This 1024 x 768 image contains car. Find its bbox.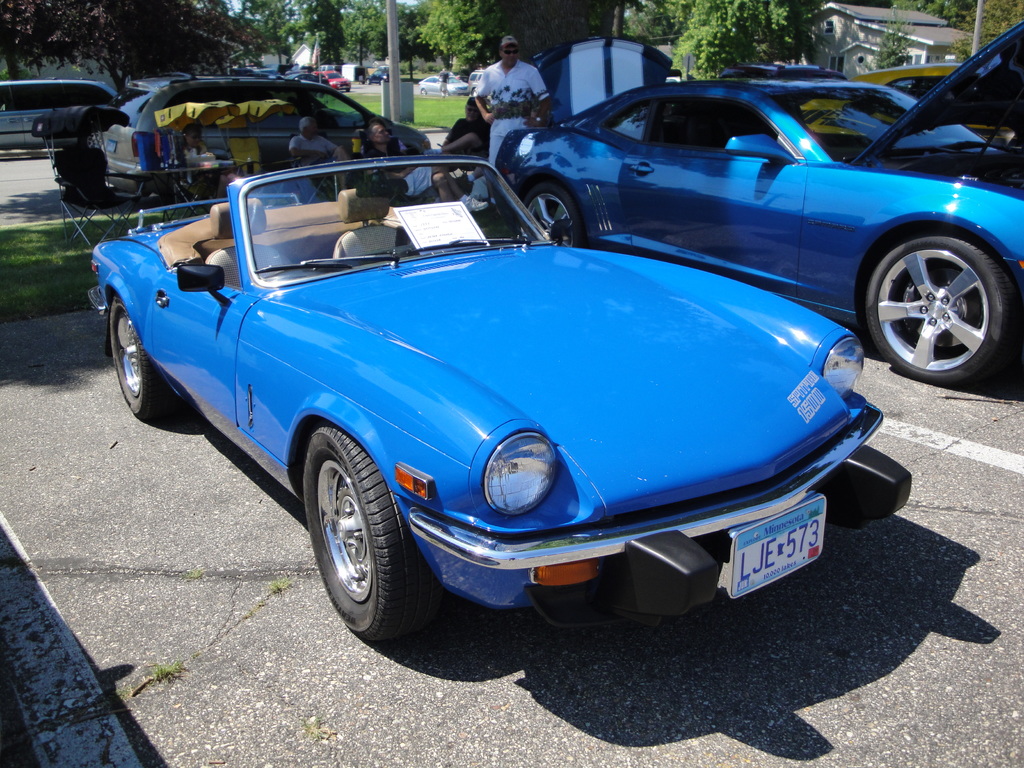
497/19/1023/388.
